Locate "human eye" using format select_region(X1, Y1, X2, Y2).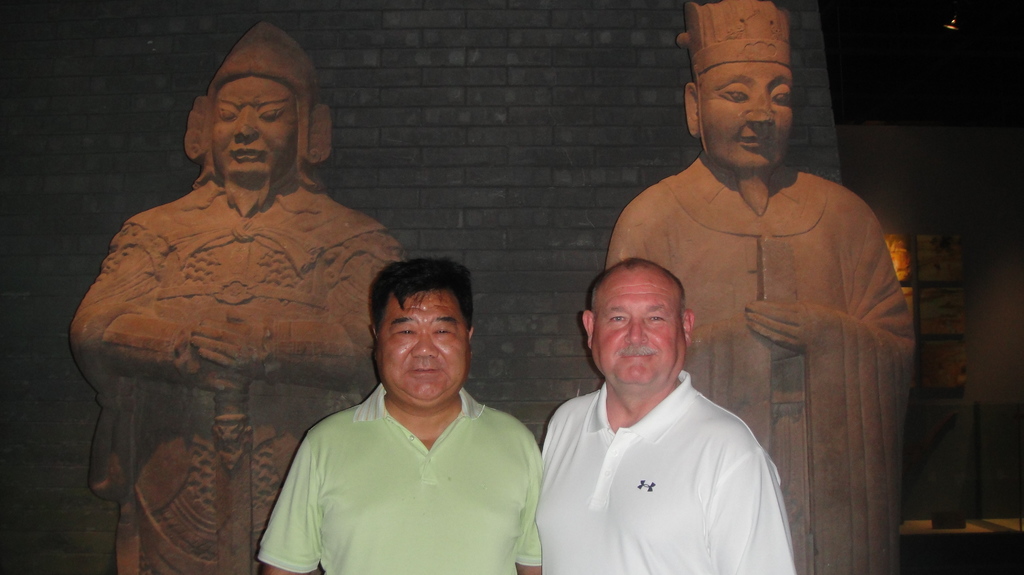
select_region(218, 104, 240, 126).
